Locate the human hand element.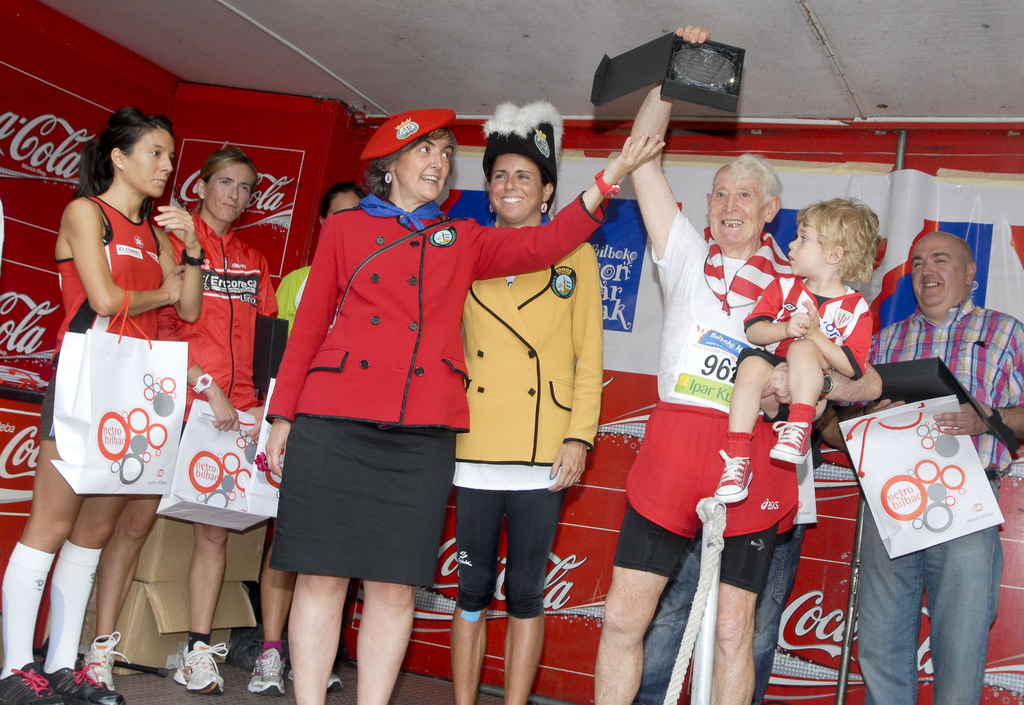
Element bbox: x1=547 y1=438 x2=595 y2=497.
